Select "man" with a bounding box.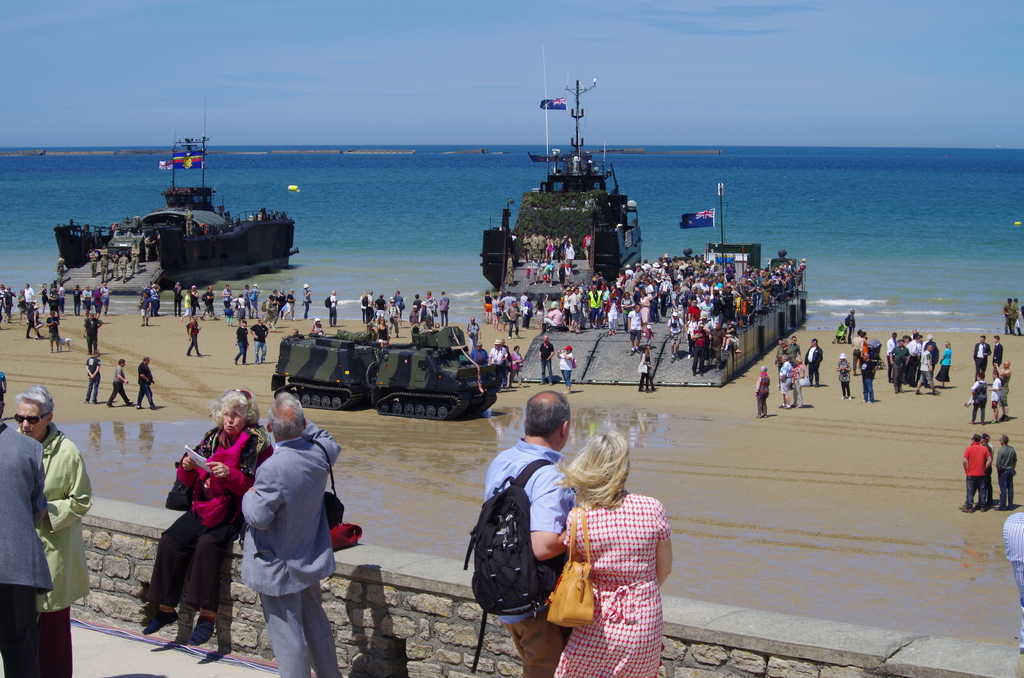
228 391 338 668.
